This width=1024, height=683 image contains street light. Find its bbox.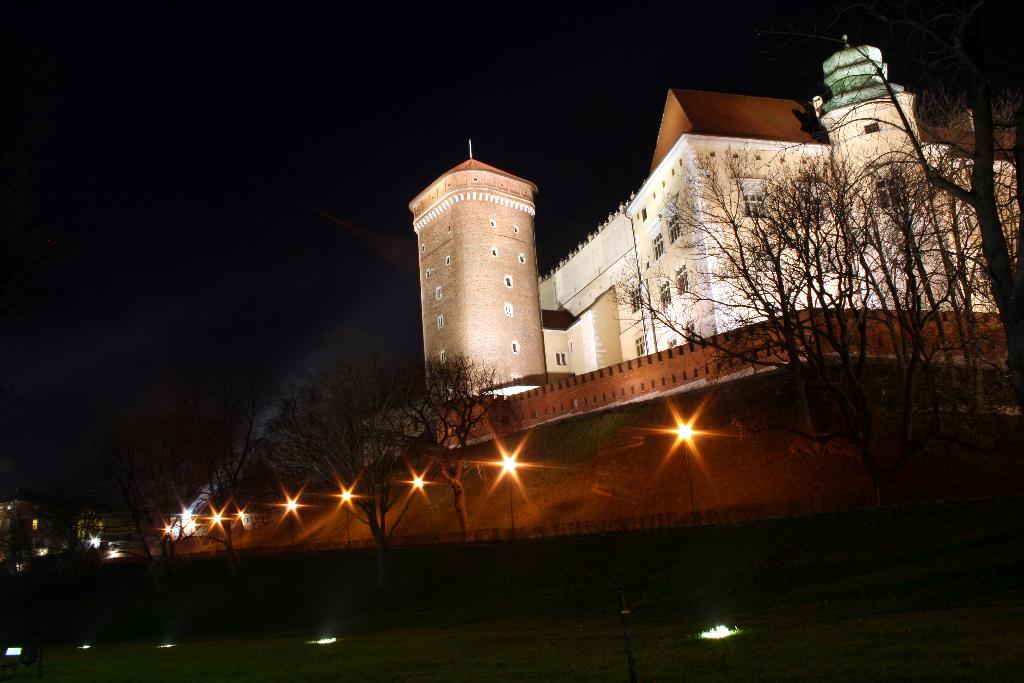
<region>277, 489, 310, 555</region>.
